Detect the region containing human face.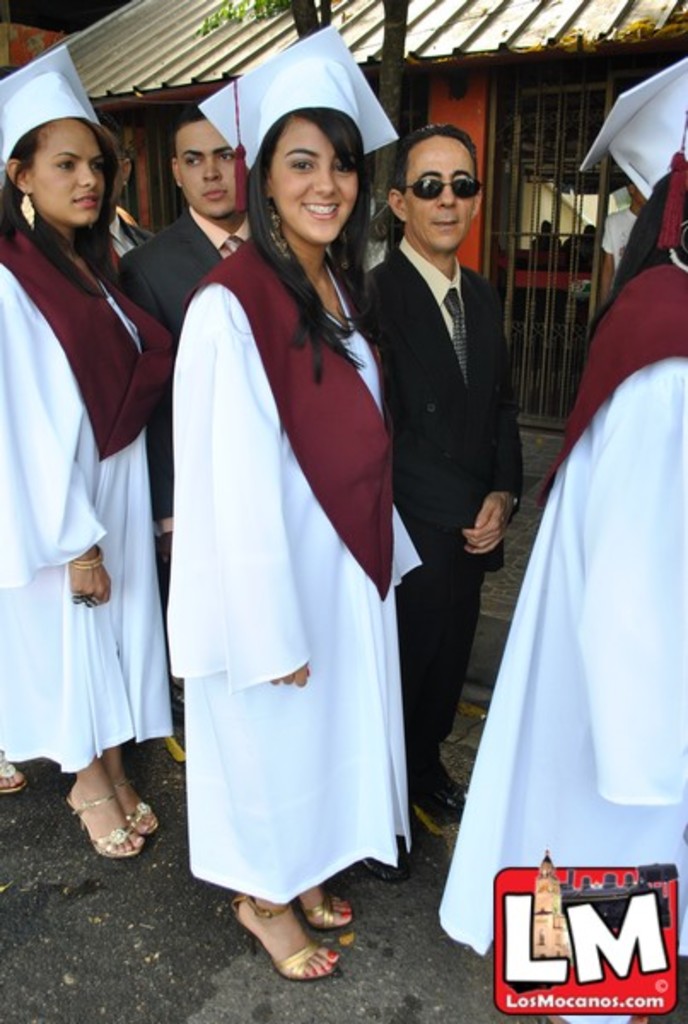
l=178, t=123, r=241, b=212.
